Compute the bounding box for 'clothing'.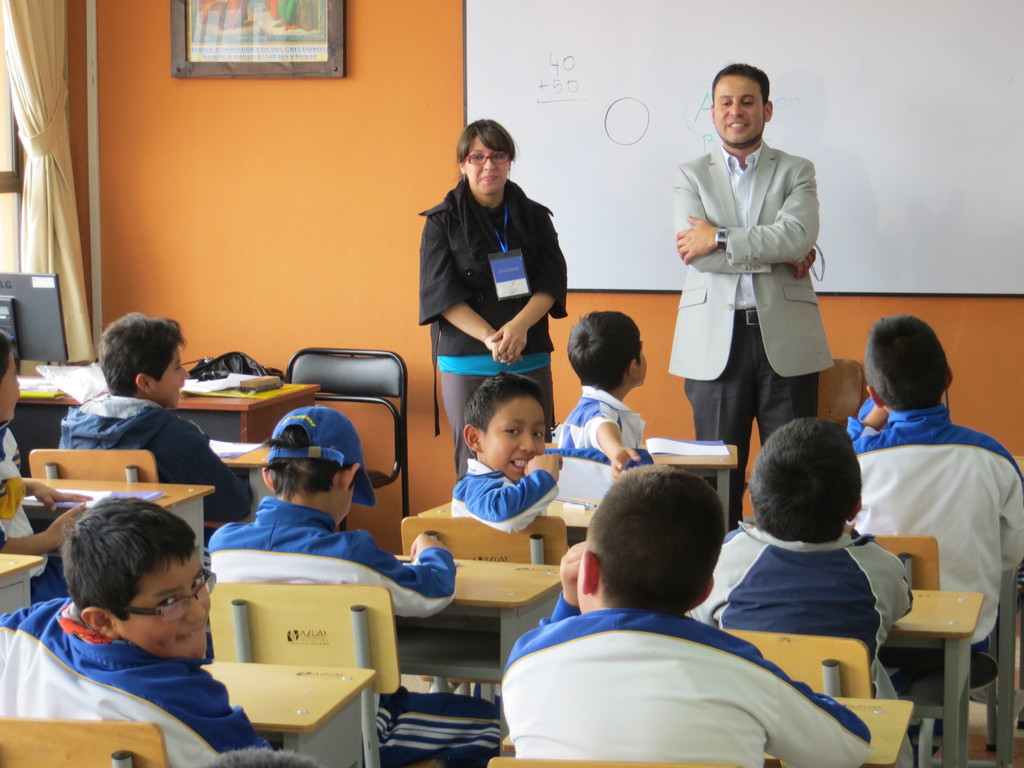
845:400:1023:683.
